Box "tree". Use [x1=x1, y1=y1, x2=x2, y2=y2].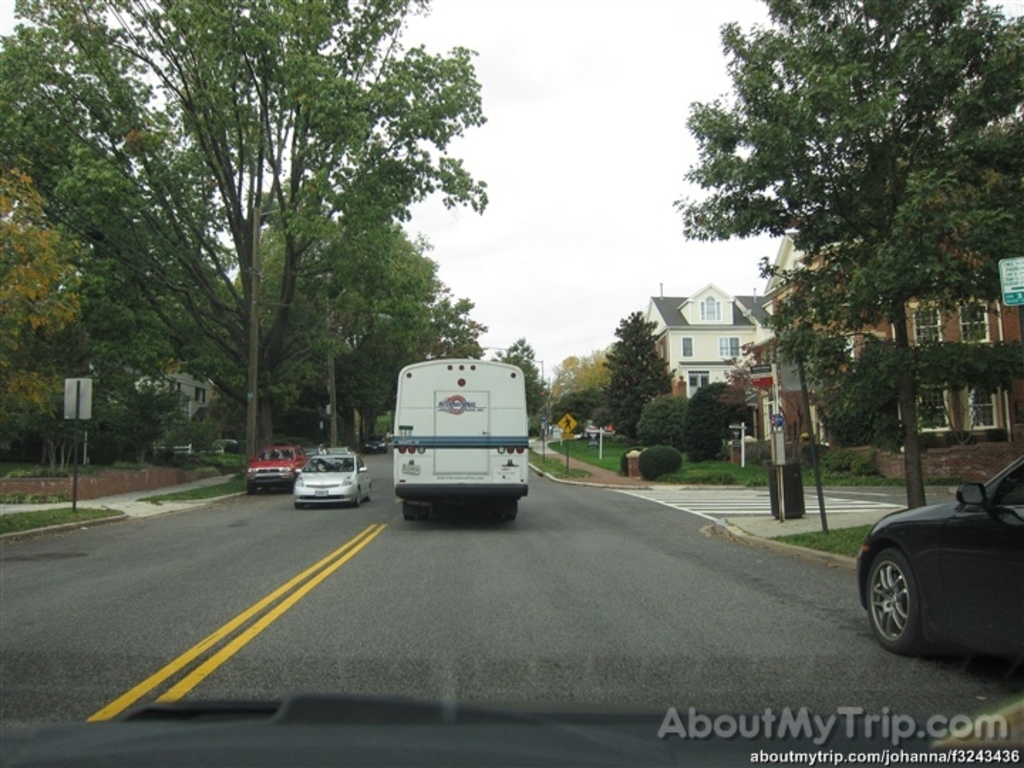
[x1=590, y1=280, x2=657, y2=457].
